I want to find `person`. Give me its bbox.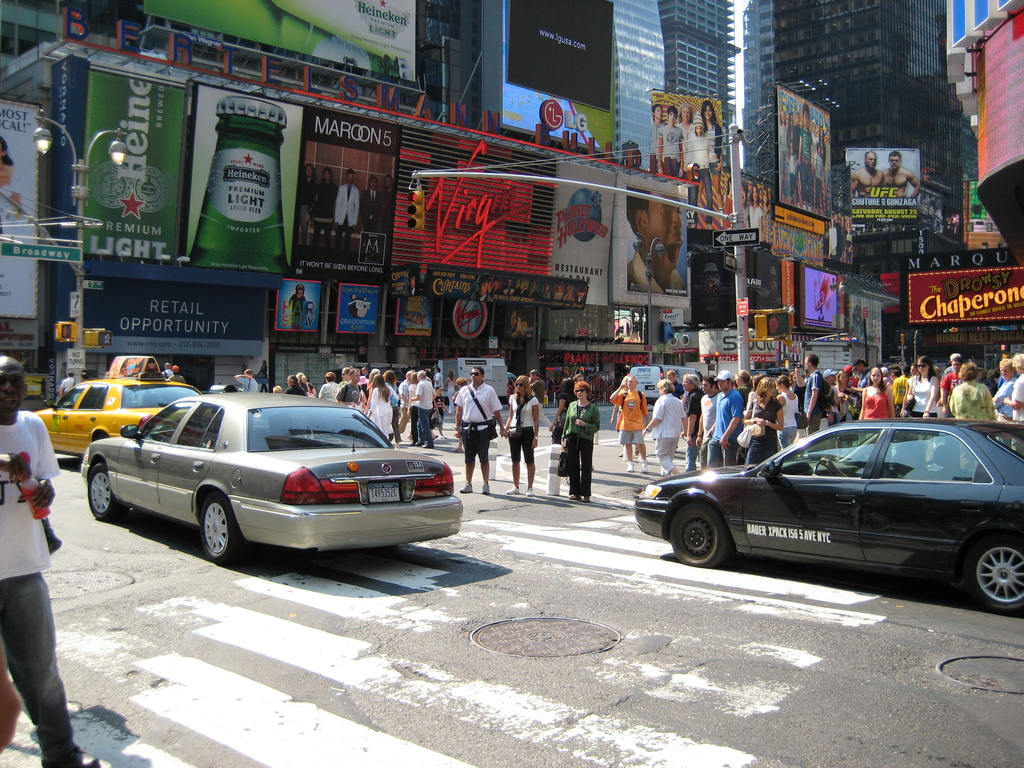
detection(503, 371, 540, 498).
